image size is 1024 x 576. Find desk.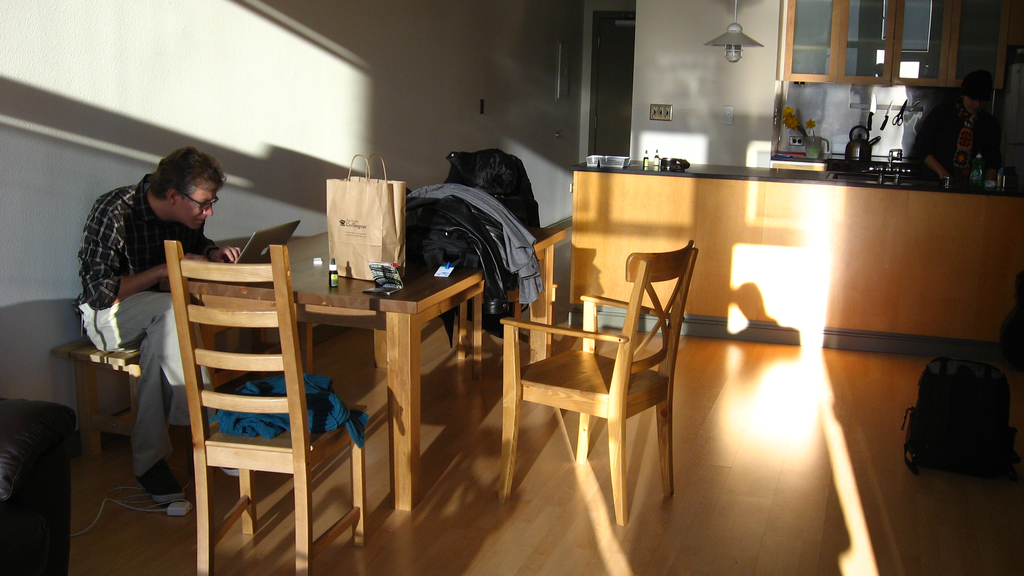
<bbox>190, 232, 566, 508</bbox>.
